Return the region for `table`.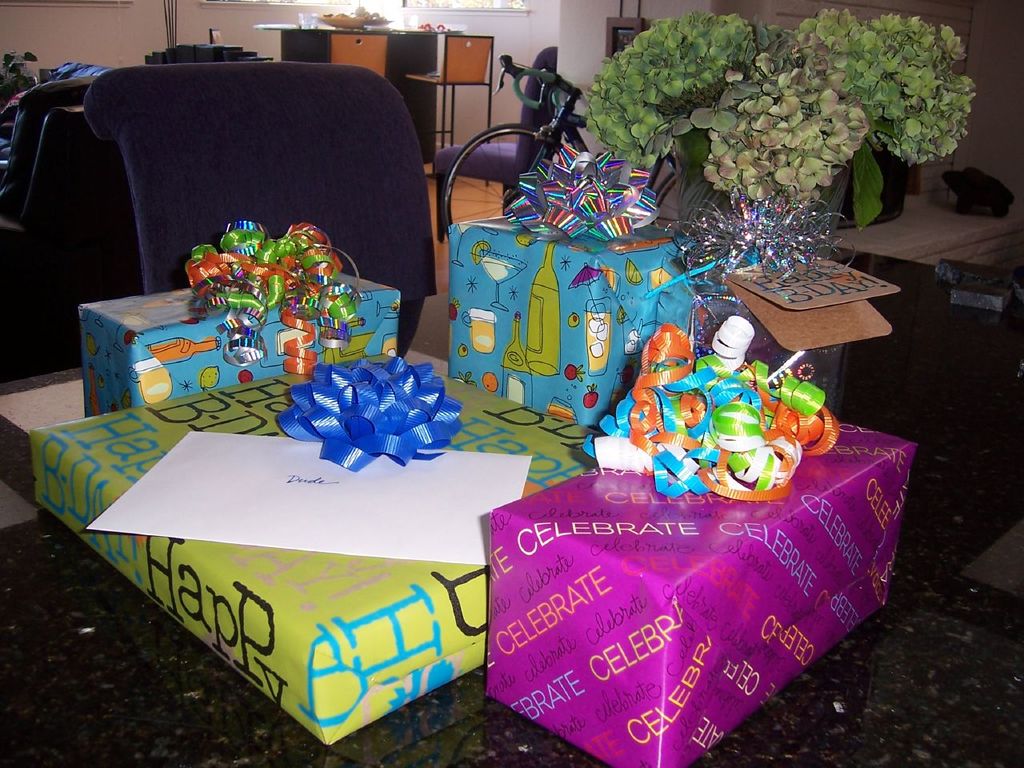
[257, 14, 465, 163].
